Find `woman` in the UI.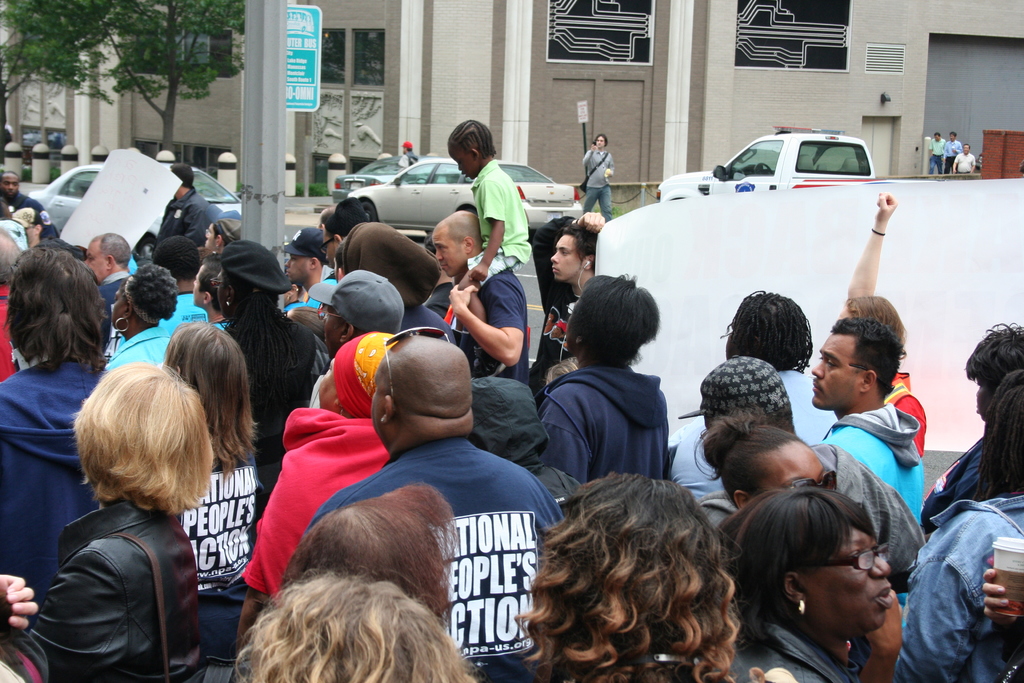
UI element at [717,476,893,682].
